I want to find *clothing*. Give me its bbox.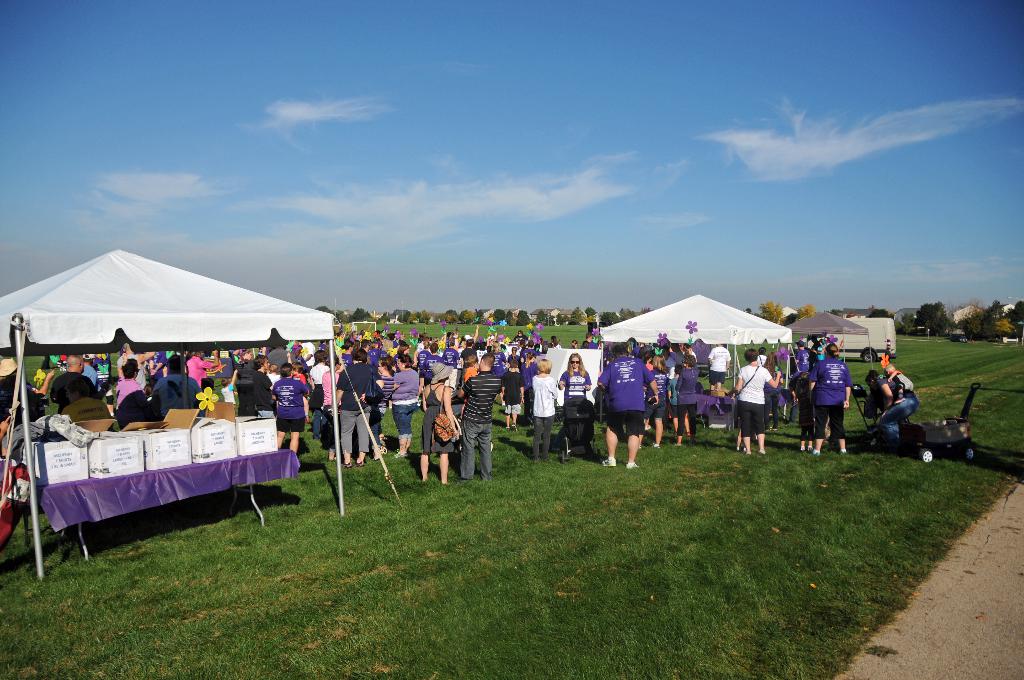
888,368,913,390.
